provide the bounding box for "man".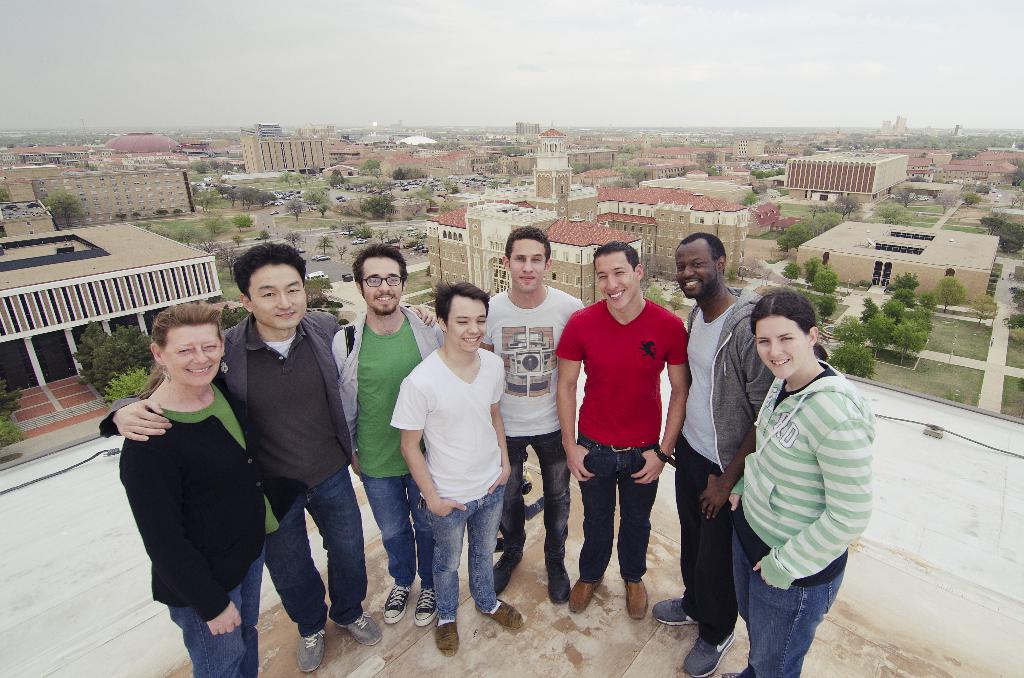
[330,240,445,626].
